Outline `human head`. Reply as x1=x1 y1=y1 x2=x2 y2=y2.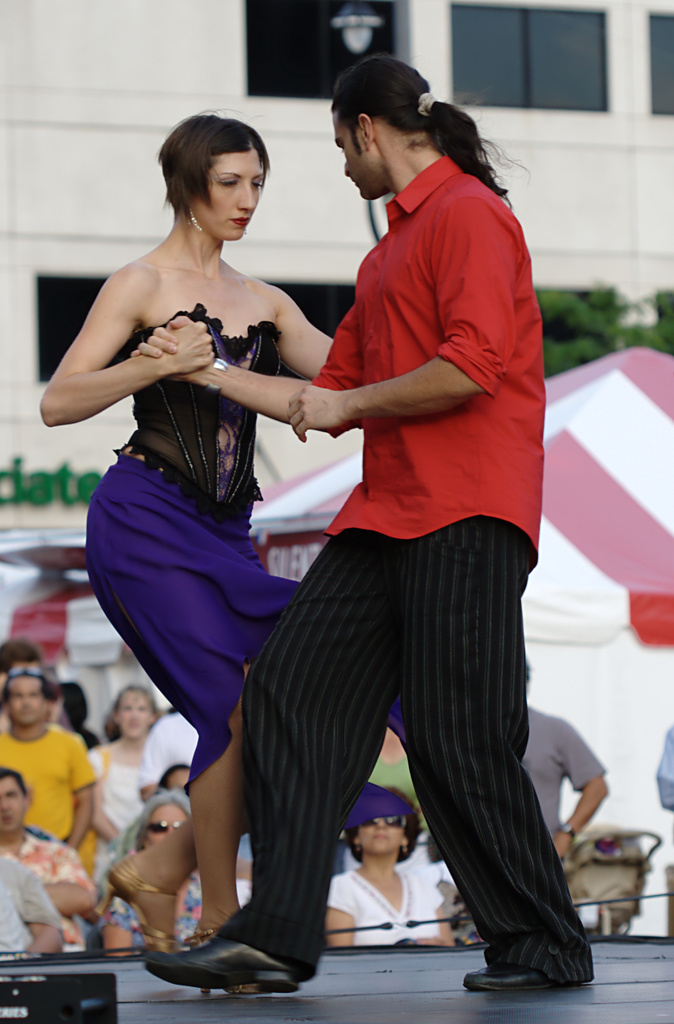
x1=0 y1=639 x2=47 y2=683.
